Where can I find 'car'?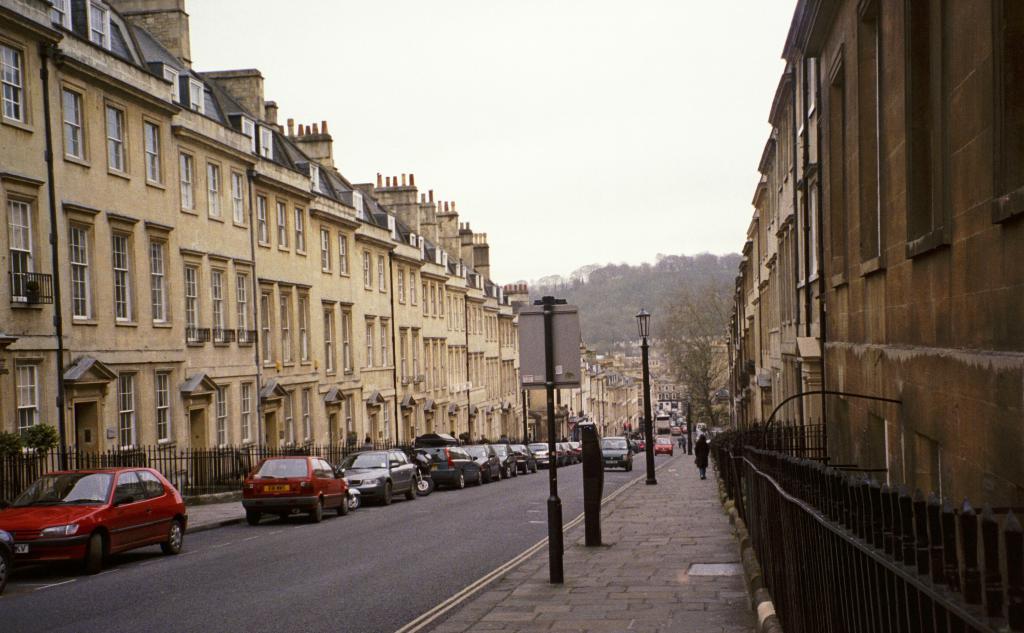
You can find it at {"left": 683, "top": 424, "right": 691, "bottom": 435}.
